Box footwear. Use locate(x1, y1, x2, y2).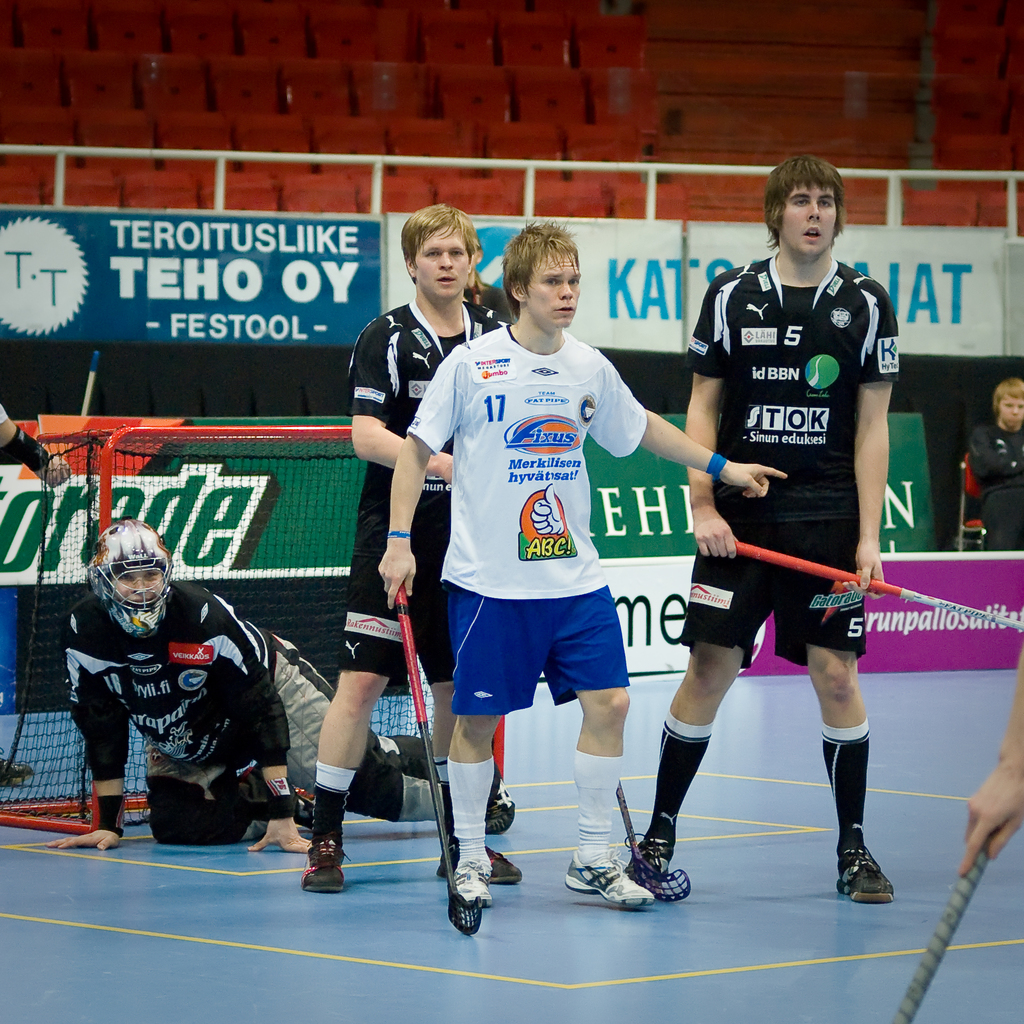
locate(556, 855, 646, 895).
